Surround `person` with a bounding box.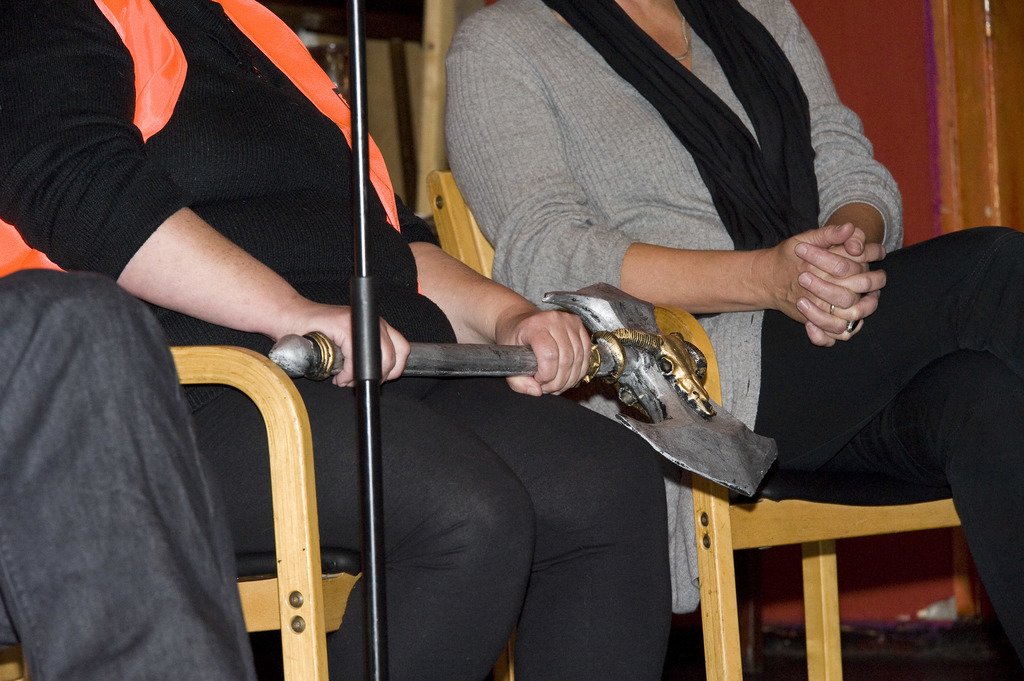
bbox=[450, 0, 1023, 654].
